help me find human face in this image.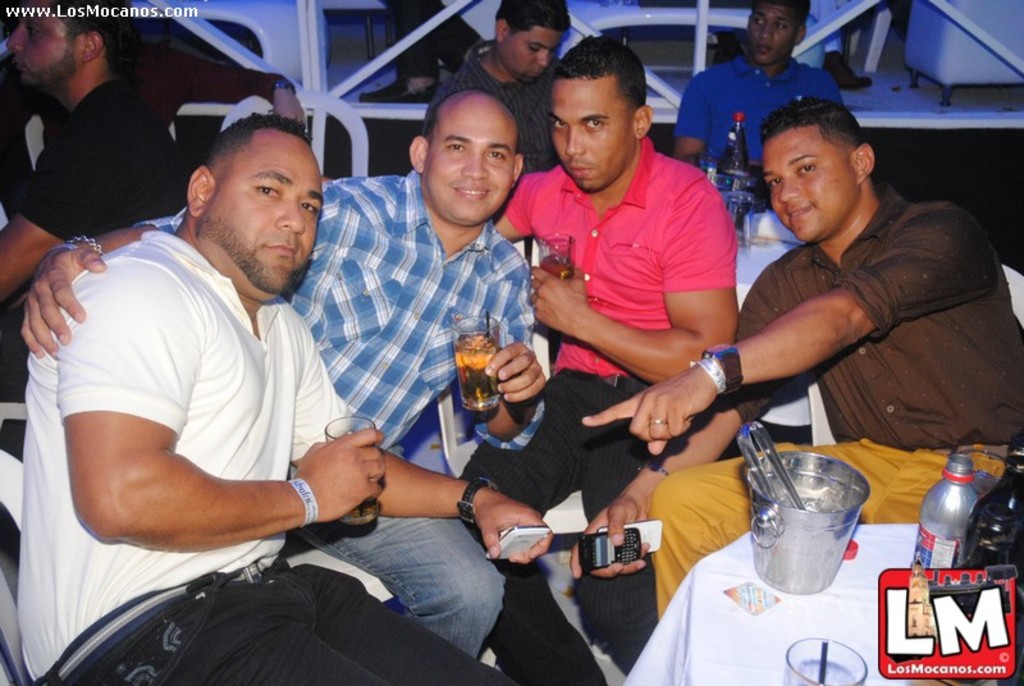
Found it: Rect(206, 151, 326, 294).
